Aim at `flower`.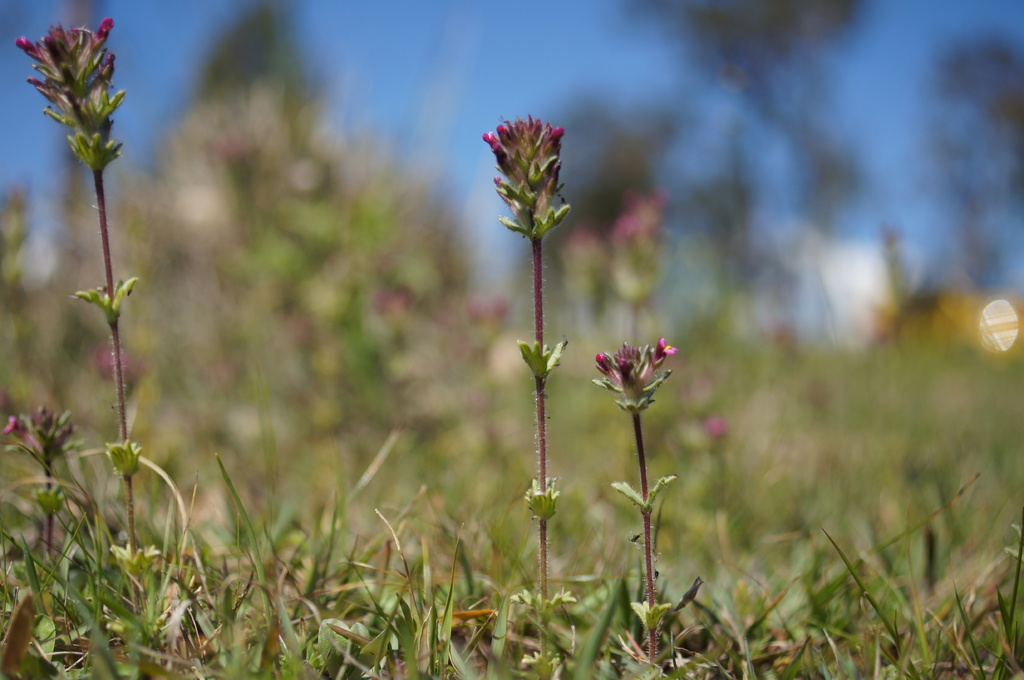
Aimed at crop(486, 122, 568, 238).
